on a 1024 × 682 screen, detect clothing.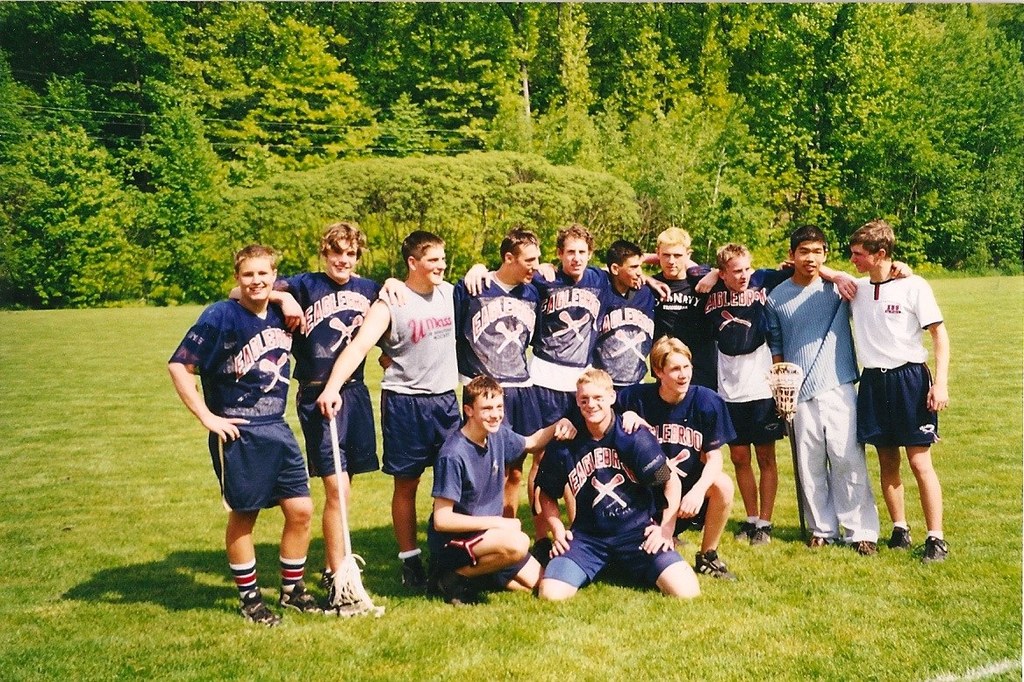
crop(648, 276, 715, 381).
